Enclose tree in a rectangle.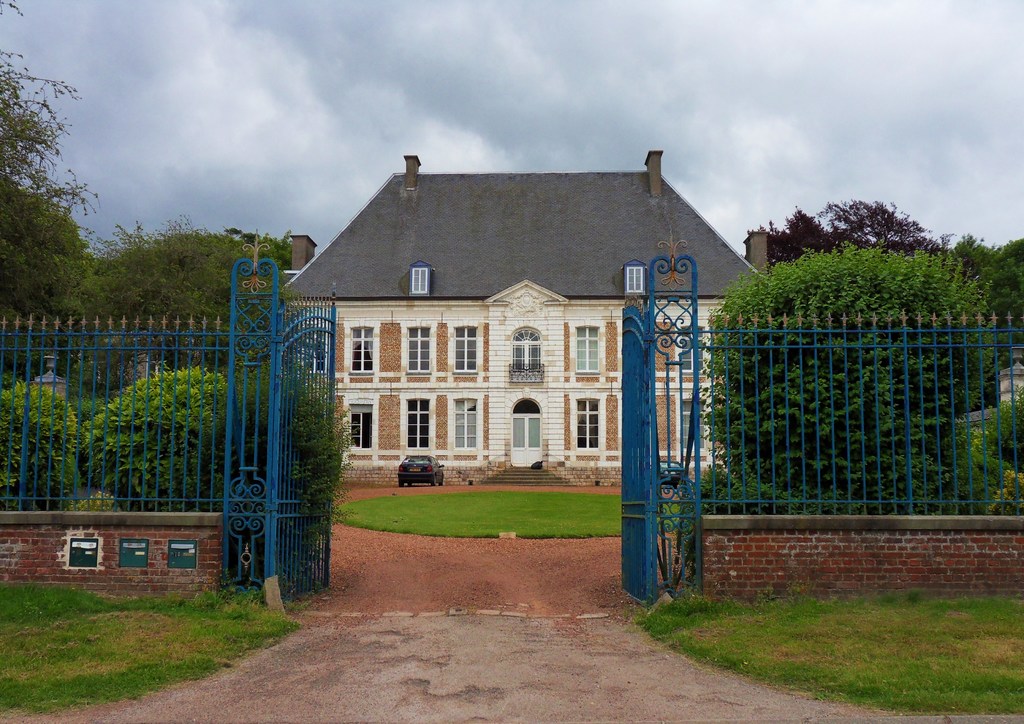
951, 230, 1023, 348.
